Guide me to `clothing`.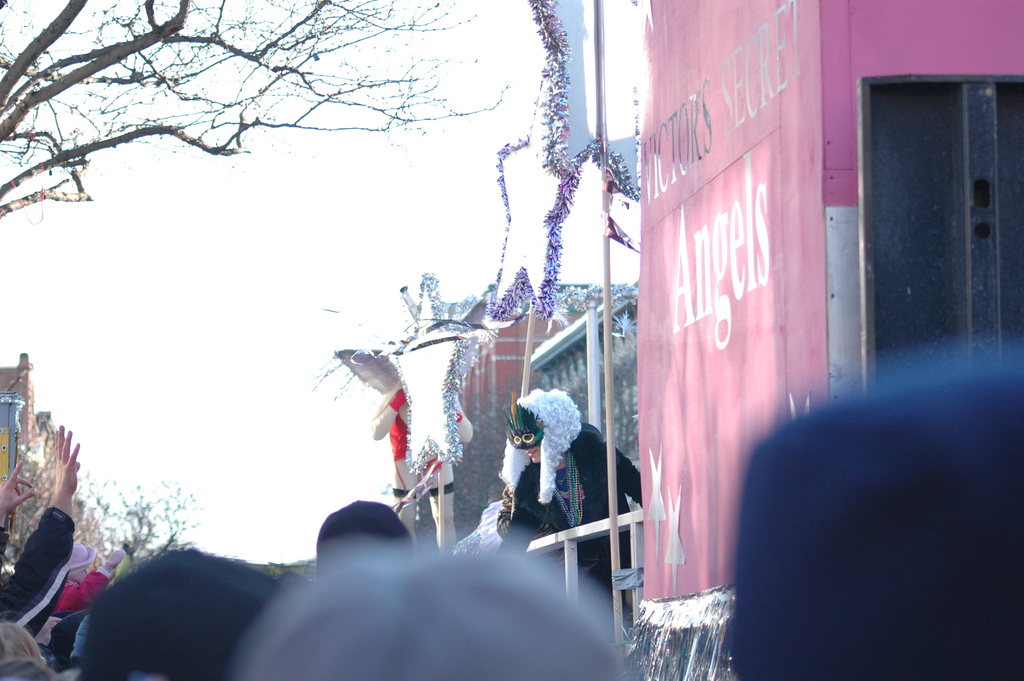
Guidance: pyautogui.locateOnScreen(488, 414, 645, 595).
